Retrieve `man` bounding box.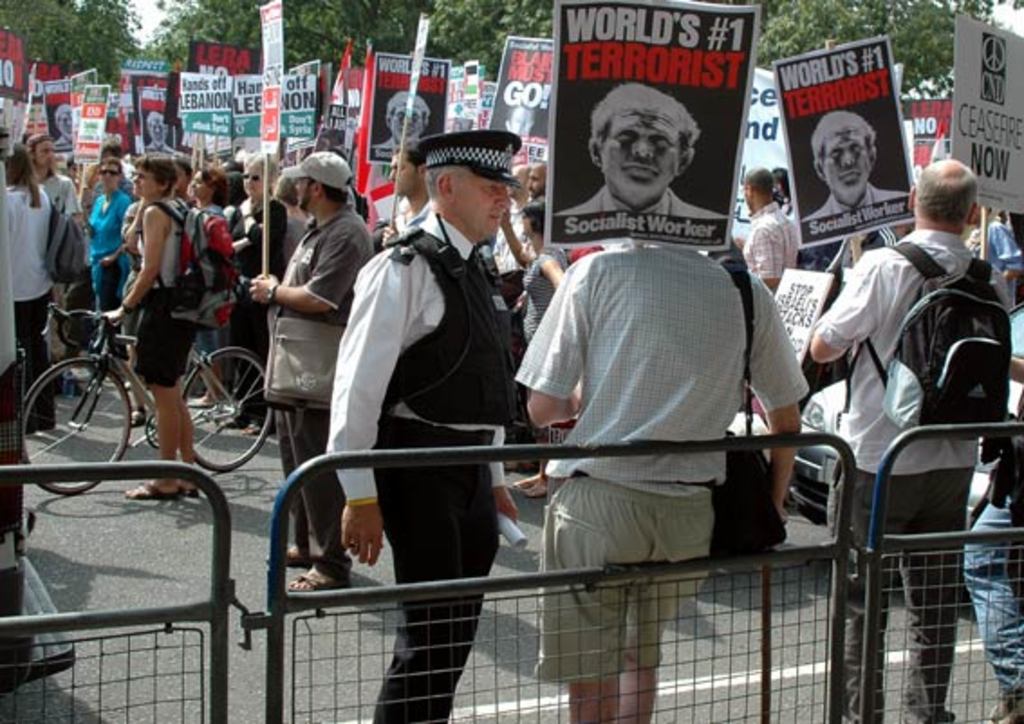
Bounding box: (515, 240, 809, 722).
